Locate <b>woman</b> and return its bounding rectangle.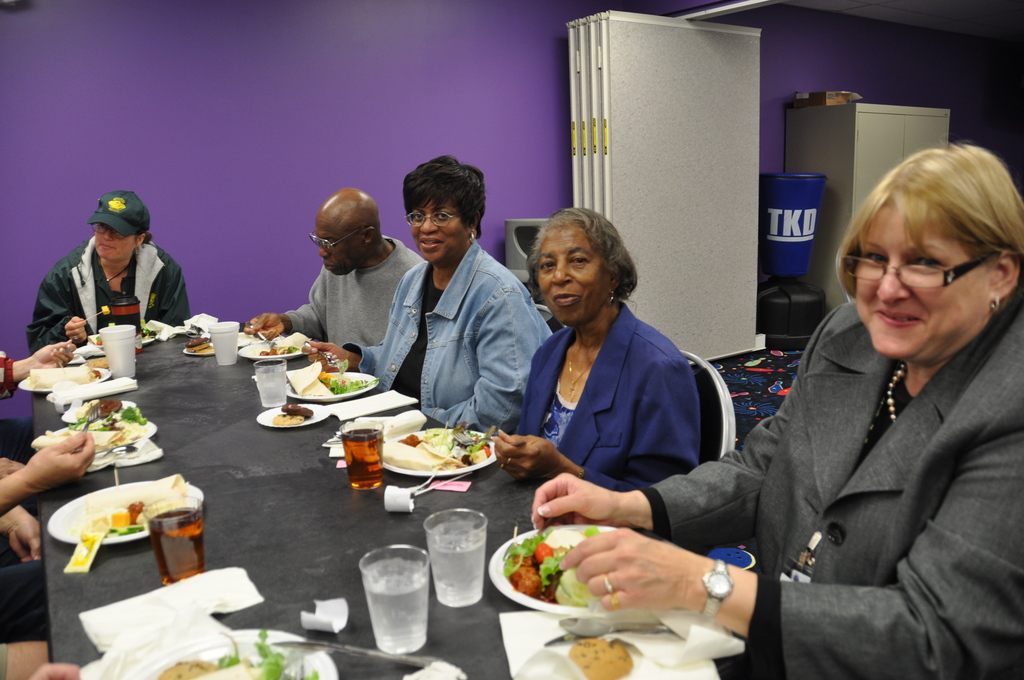
(left=529, top=138, right=1023, bottom=679).
